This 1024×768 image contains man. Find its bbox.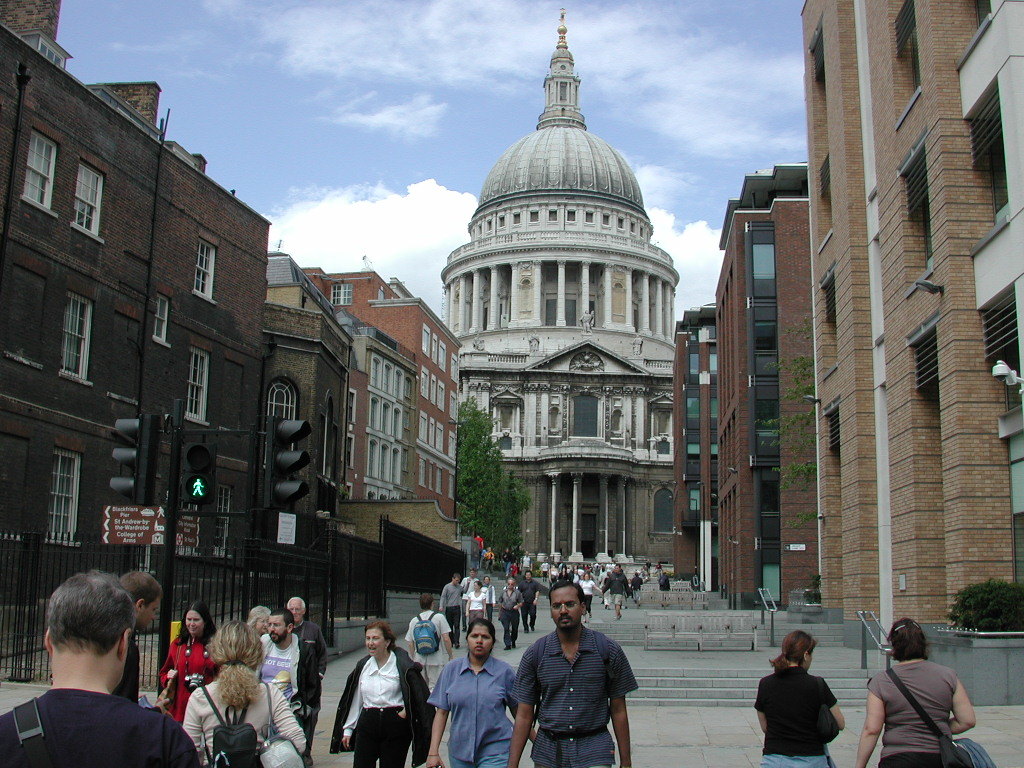
bbox=(116, 574, 163, 705).
